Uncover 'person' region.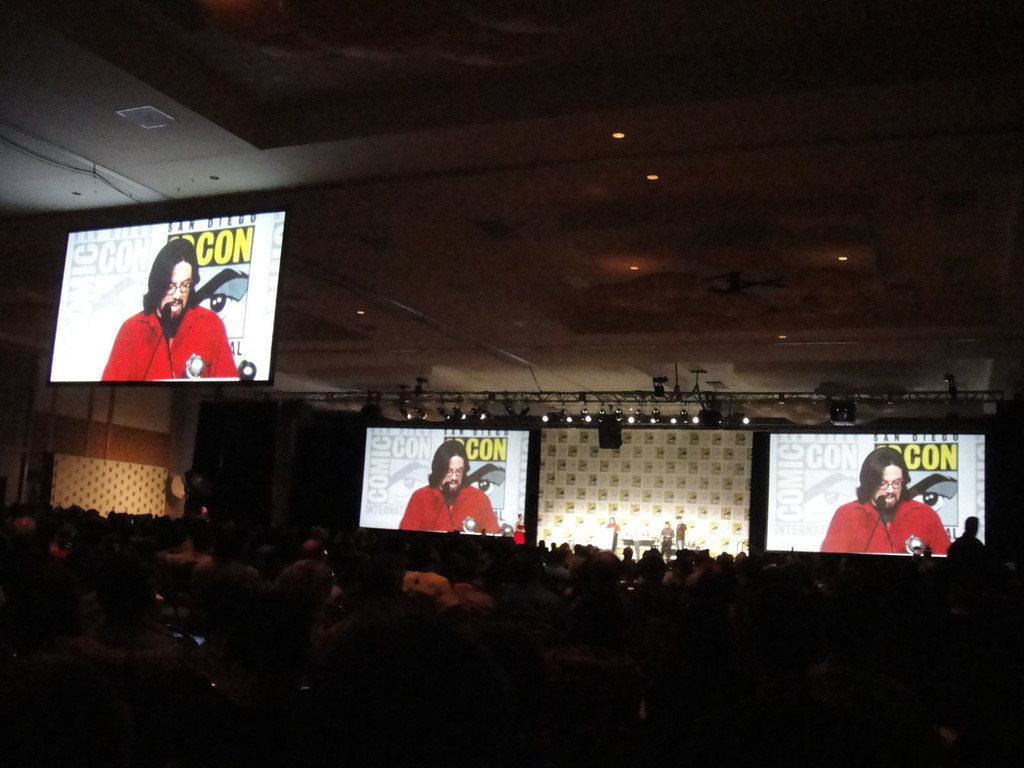
Uncovered: select_region(104, 237, 239, 380).
